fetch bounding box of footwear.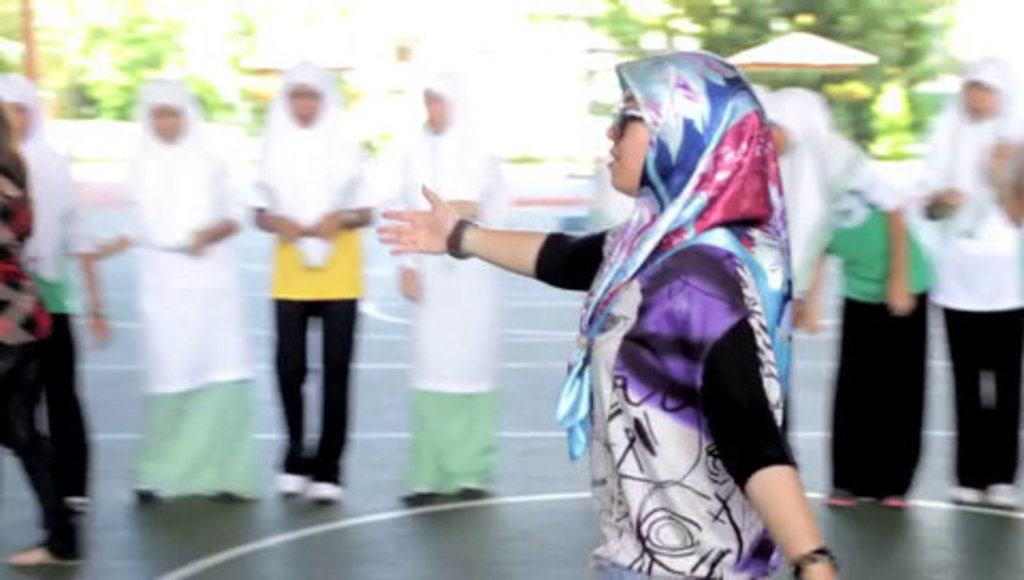
Bbox: x1=885 y1=490 x2=909 y2=508.
